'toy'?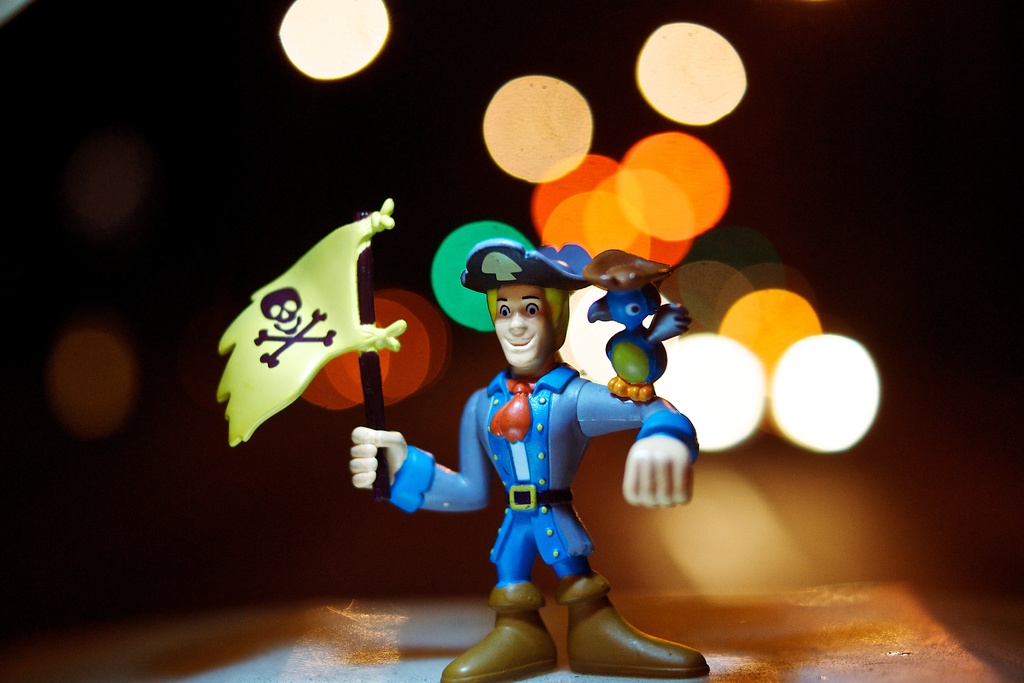
BBox(581, 274, 691, 432)
